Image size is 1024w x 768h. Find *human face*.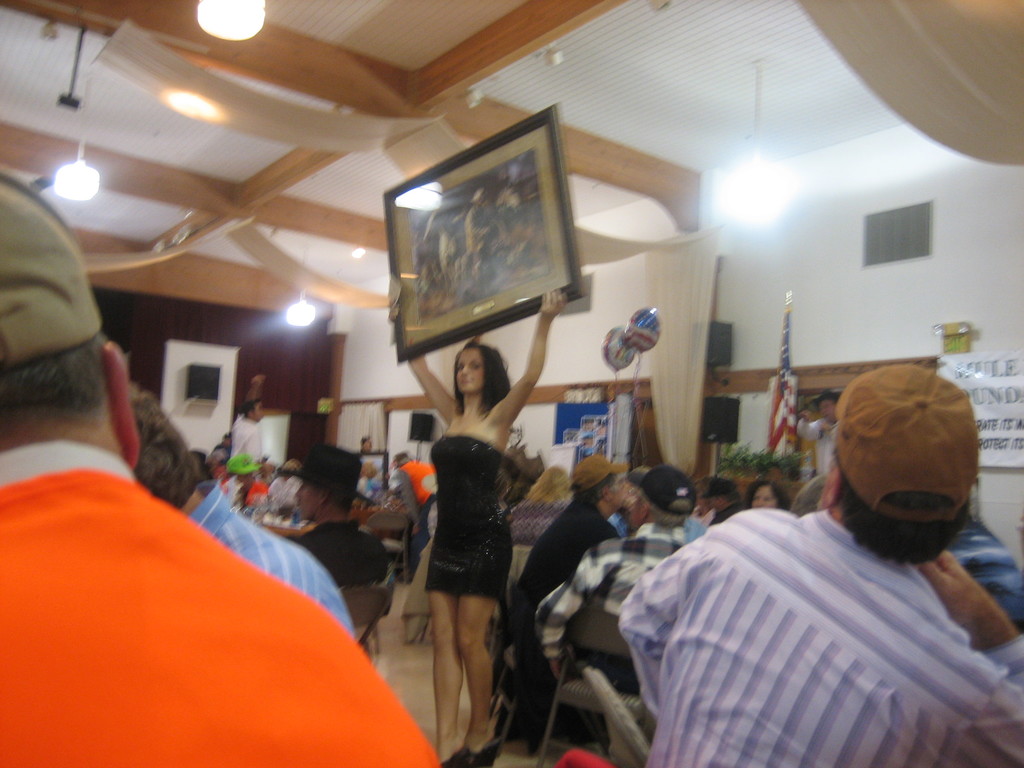
region(291, 480, 318, 524).
